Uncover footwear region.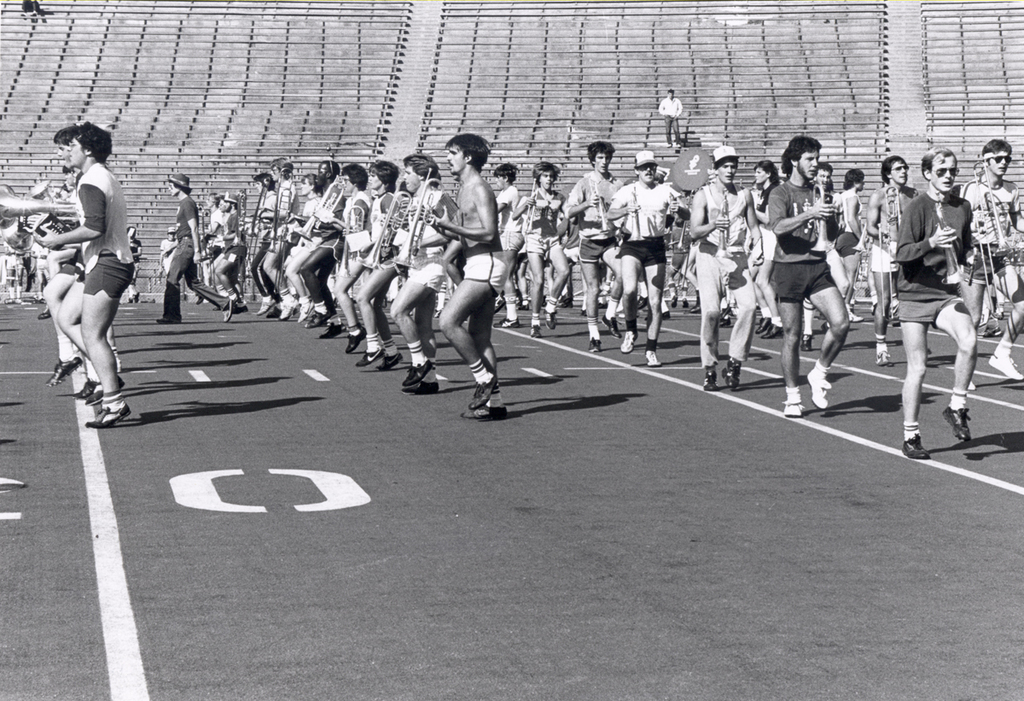
Uncovered: x1=496 y1=313 x2=521 y2=330.
